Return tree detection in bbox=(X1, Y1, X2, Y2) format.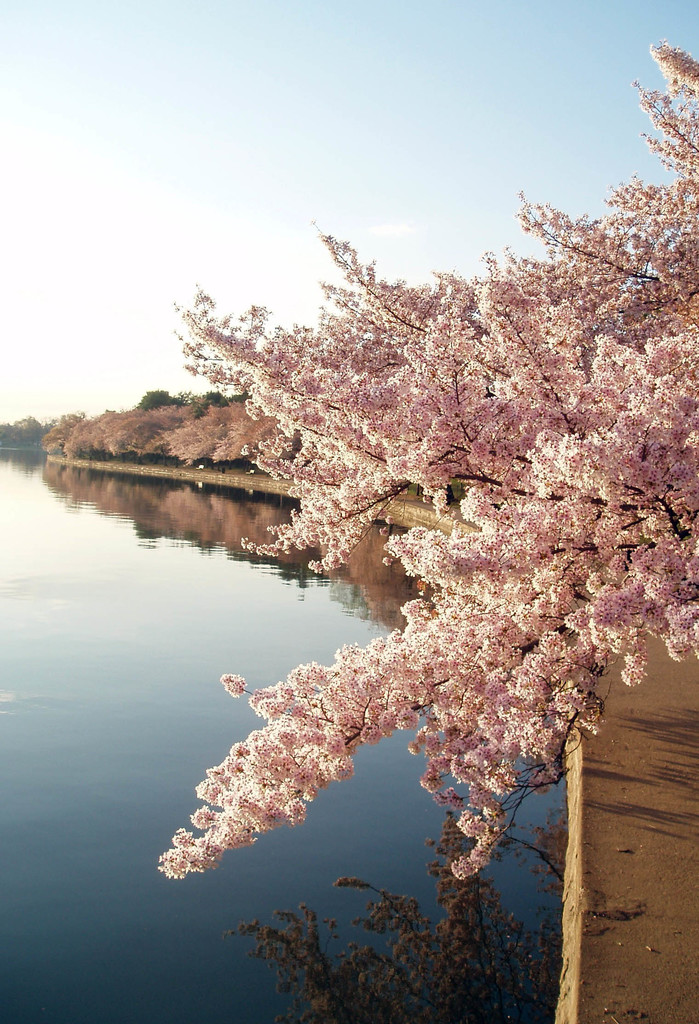
bbox=(97, 189, 698, 936).
